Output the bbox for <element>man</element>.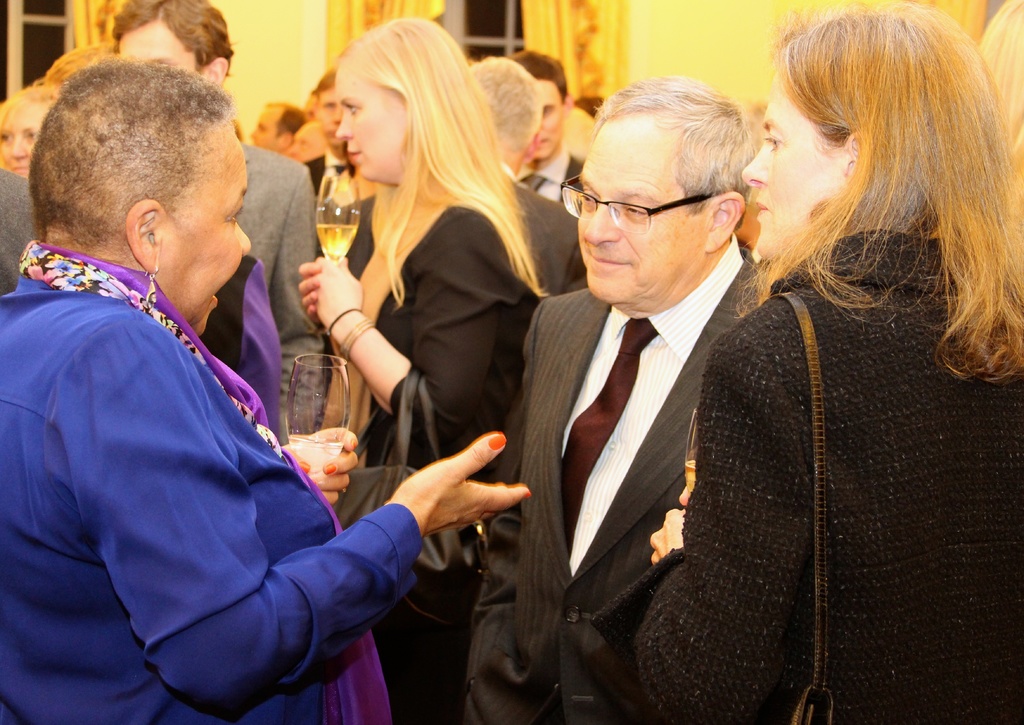
<bbox>109, 0, 329, 435</bbox>.
